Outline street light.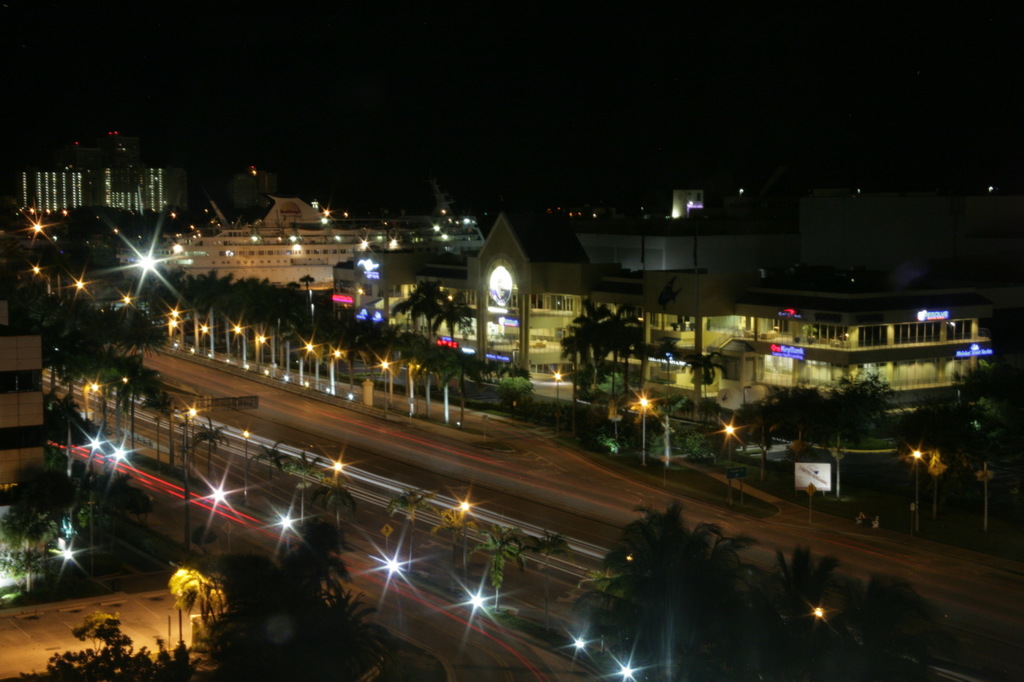
Outline: (x1=718, y1=415, x2=737, y2=511).
